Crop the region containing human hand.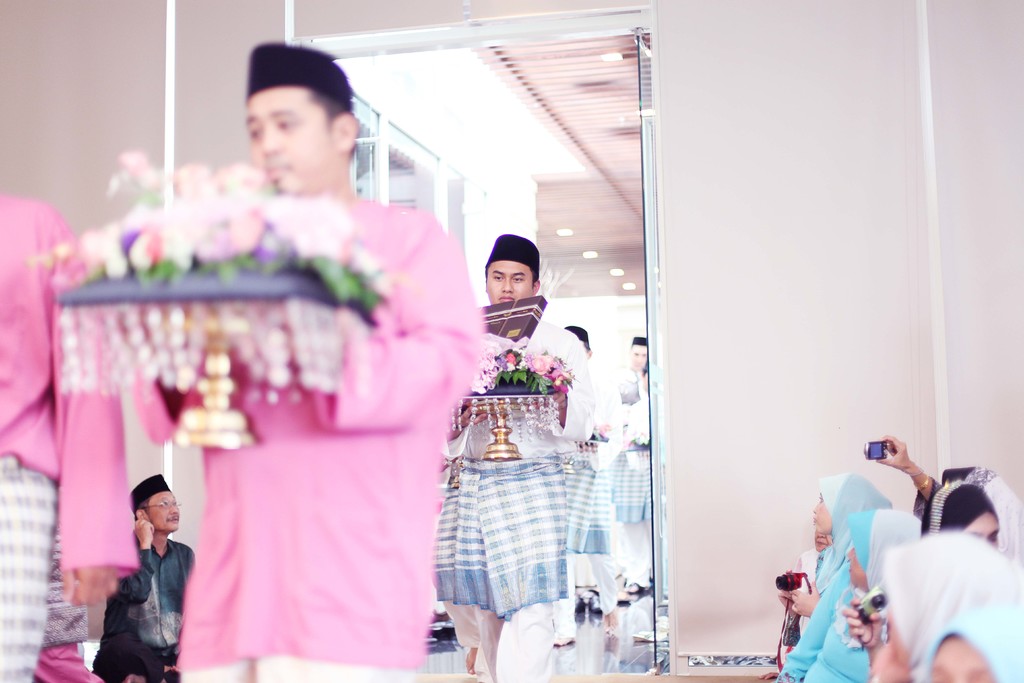
Crop region: bbox=[875, 434, 913, 468].
